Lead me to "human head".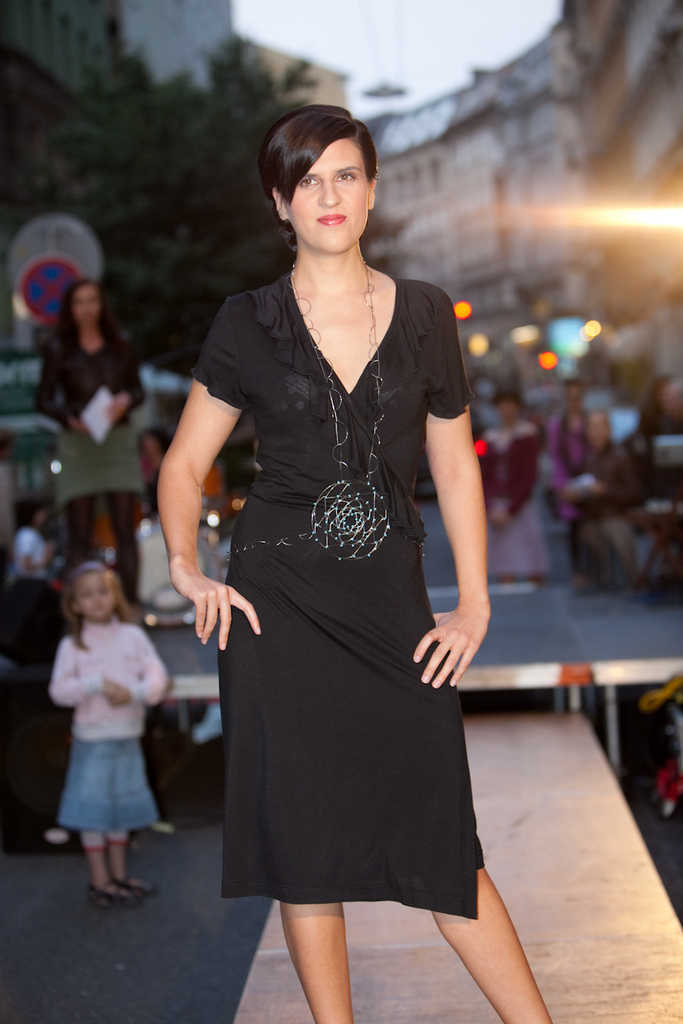
Lead to <box>495,387,520,418</box>.
